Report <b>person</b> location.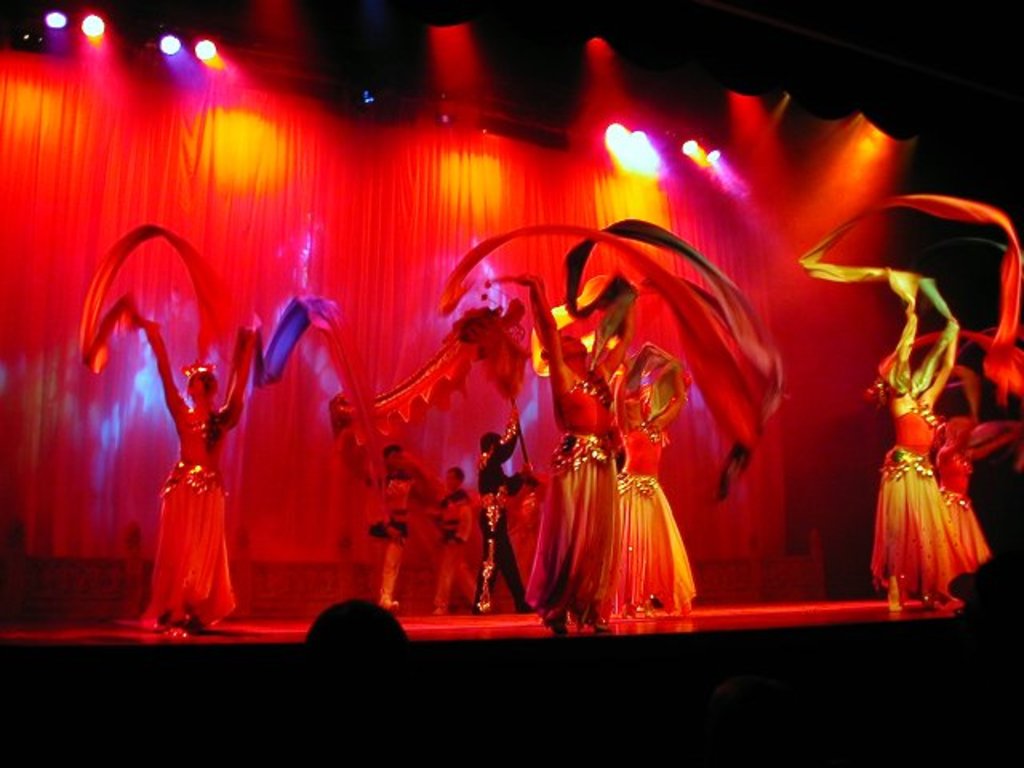
Report: <region>379, 432, 427, 611</region>.
